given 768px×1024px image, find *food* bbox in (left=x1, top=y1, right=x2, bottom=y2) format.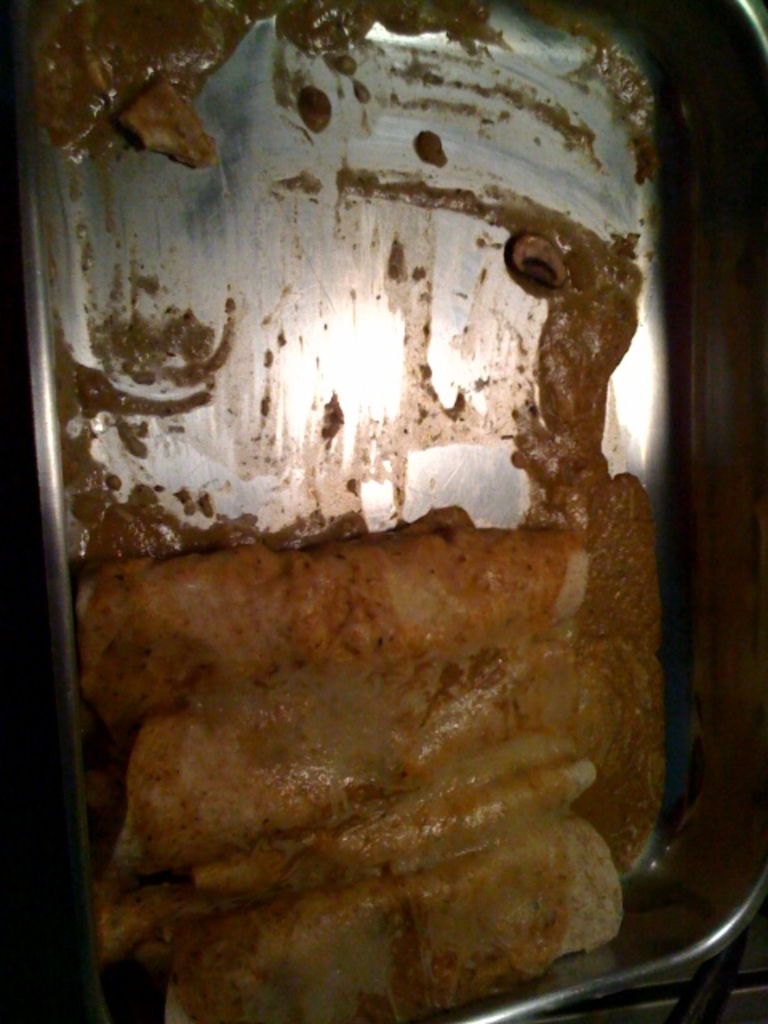
(left=34, top=0, right=253, bottom=166).
